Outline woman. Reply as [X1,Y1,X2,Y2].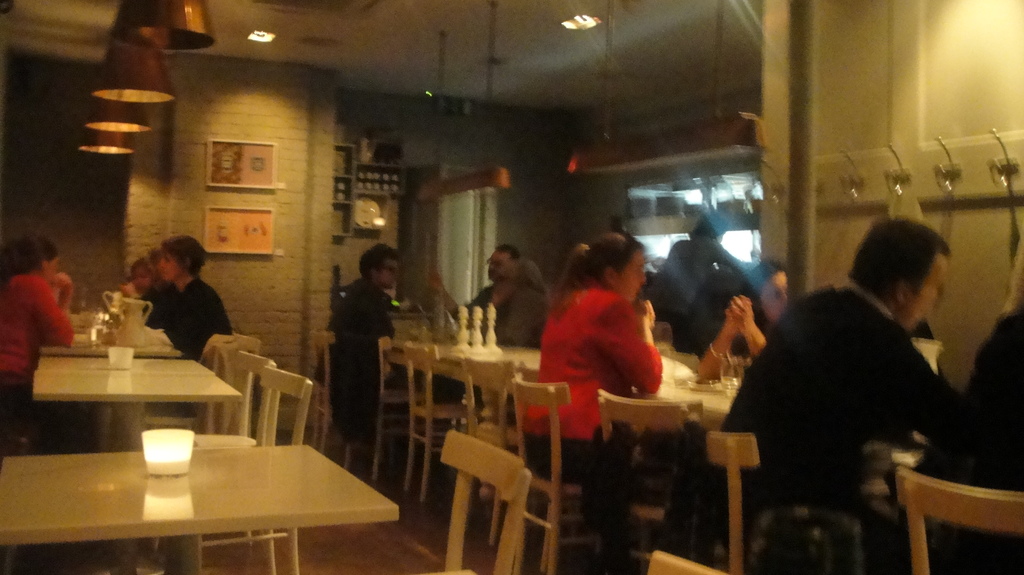
[141,235,232,419].
